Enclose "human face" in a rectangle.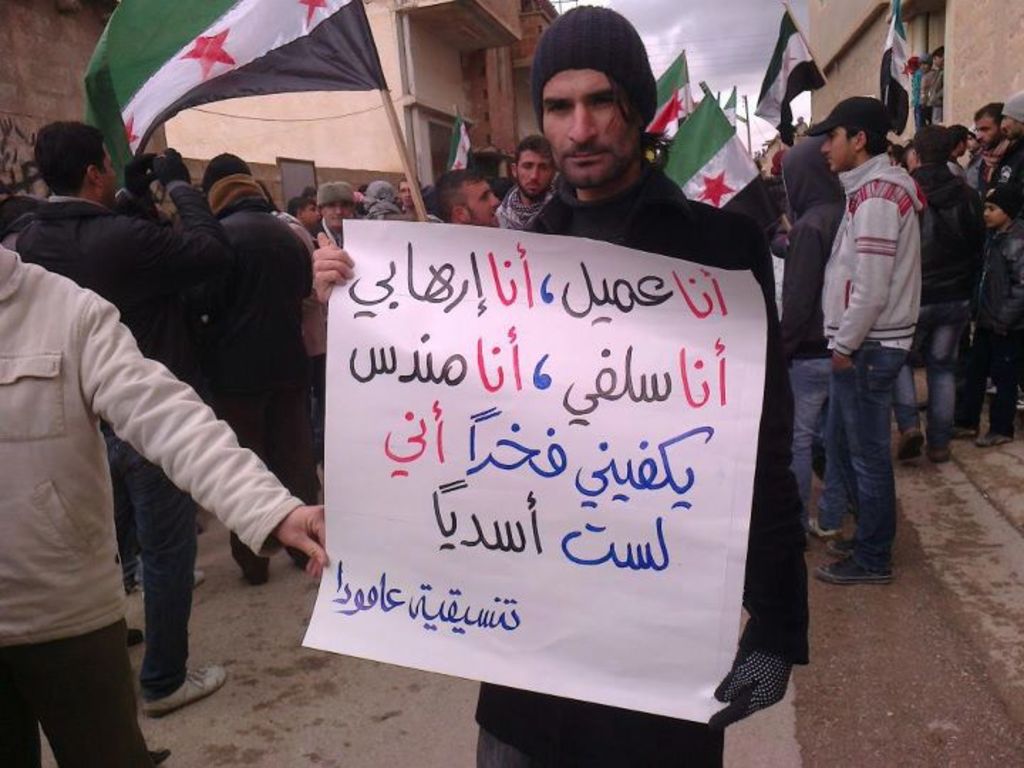
x1=1003, y1=110, x2=1023, y2=138.
